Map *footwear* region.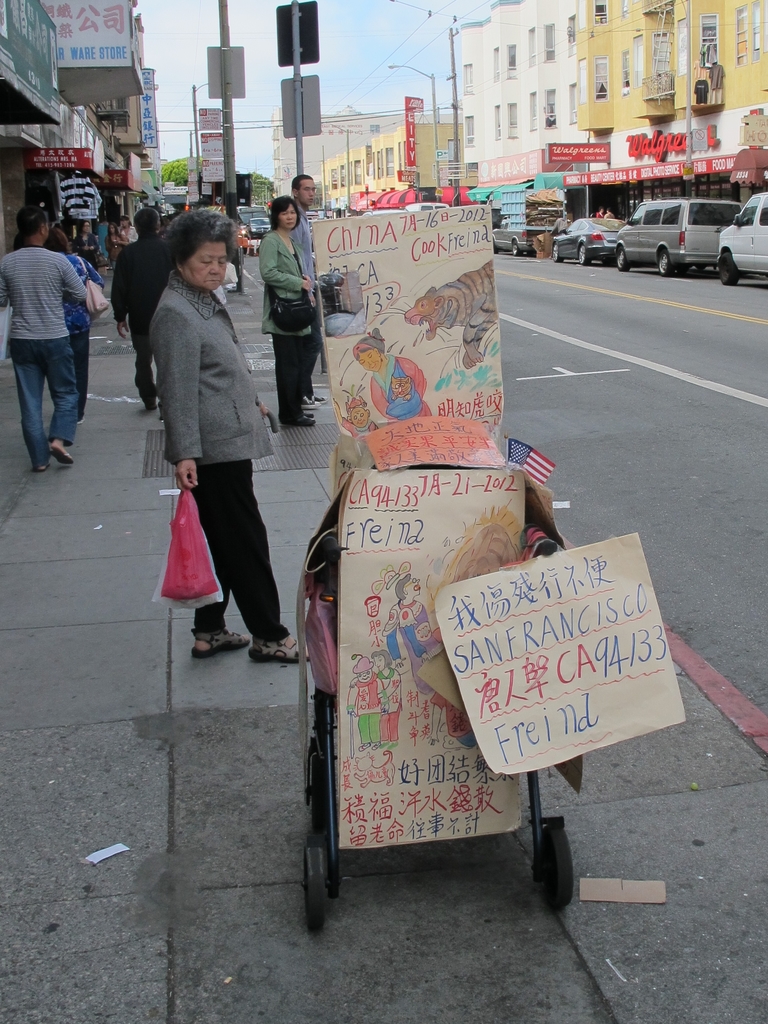
Mapped to left=252, top=637, right=314, bottom=665.
